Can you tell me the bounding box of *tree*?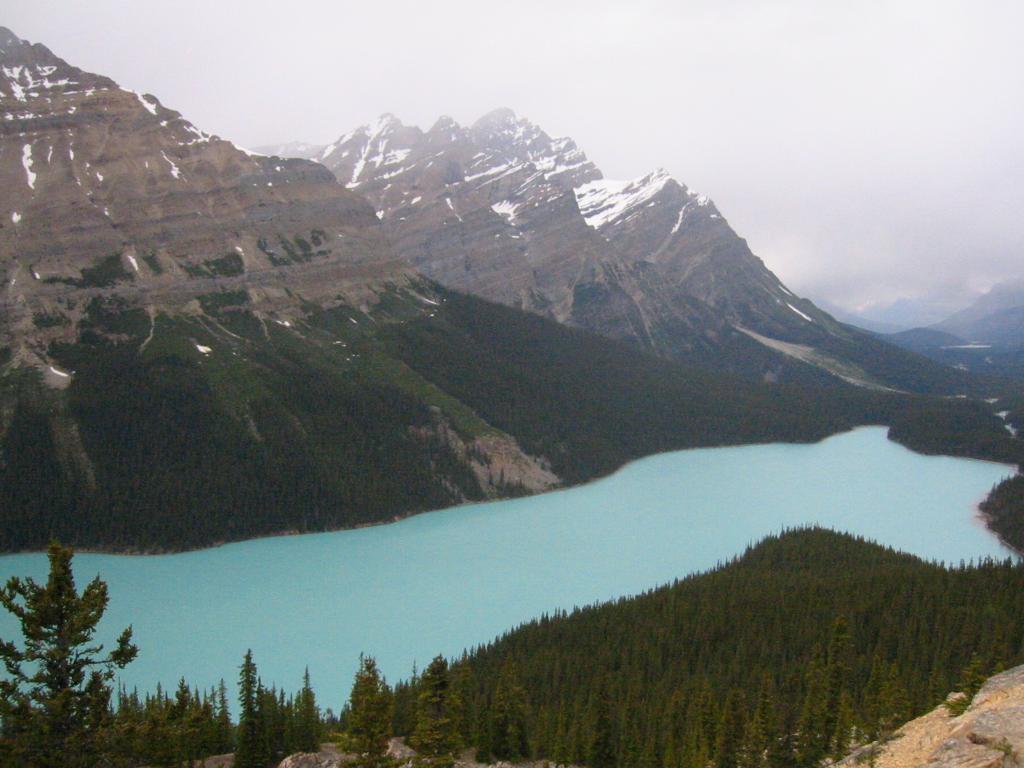
<bbox>323, 659, 406, 767</bbox>.
